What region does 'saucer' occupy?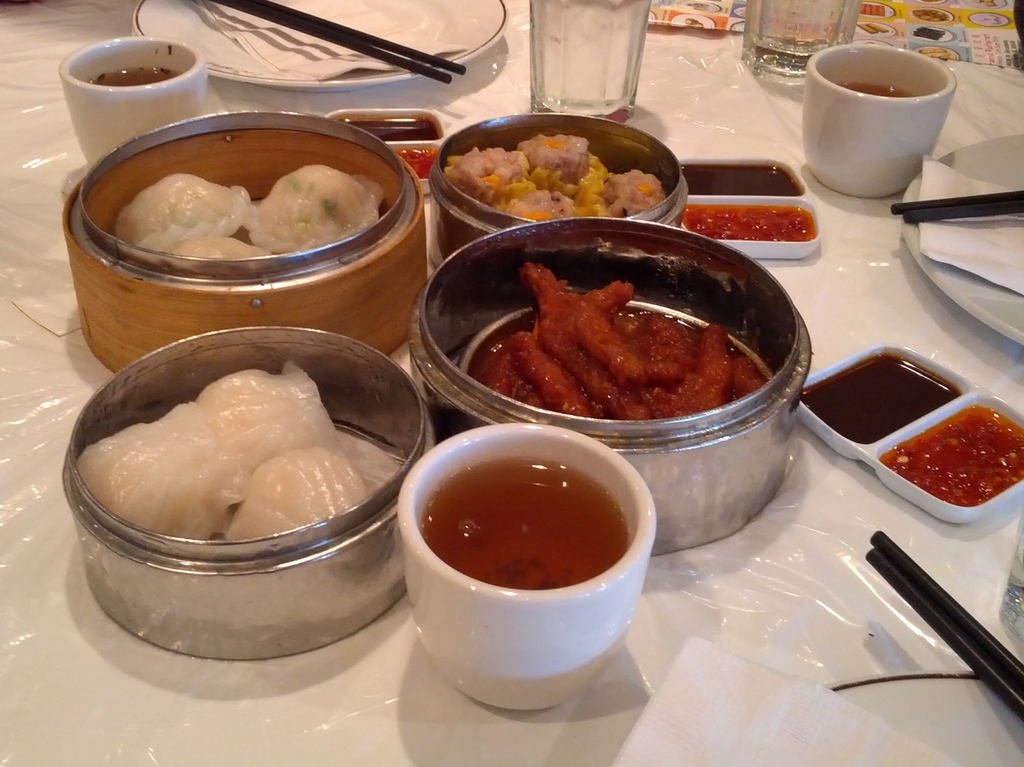
x1=138 y1=0 x2=504 y2=86.
